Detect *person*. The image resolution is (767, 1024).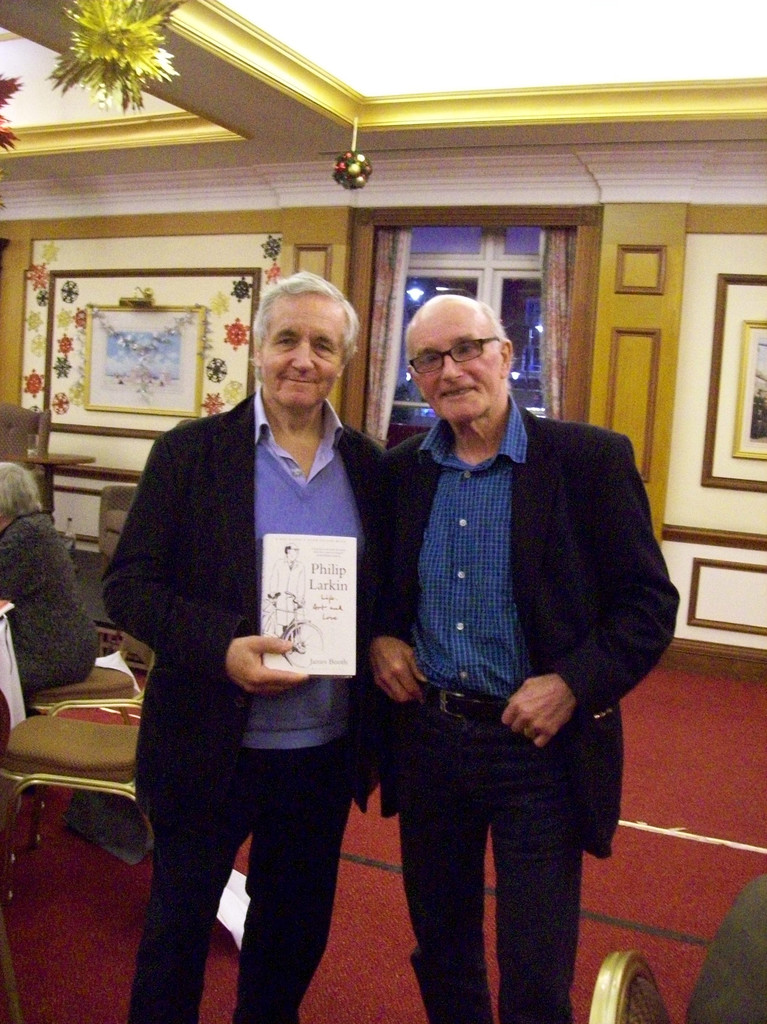
[x1=373, y1=292, x2=681, y2=1019].
